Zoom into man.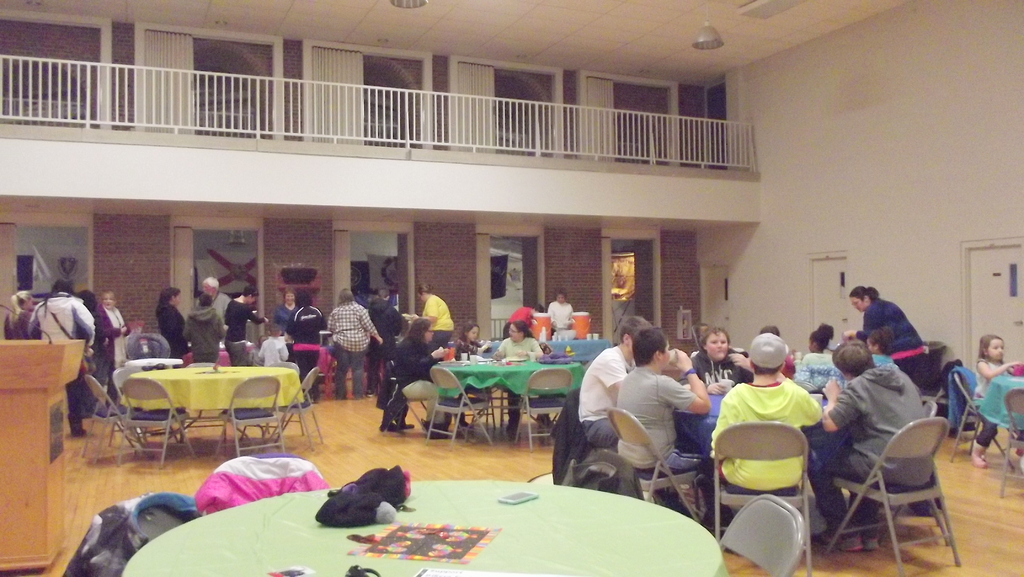
Zoom target: (196, 275, 230, 349).
